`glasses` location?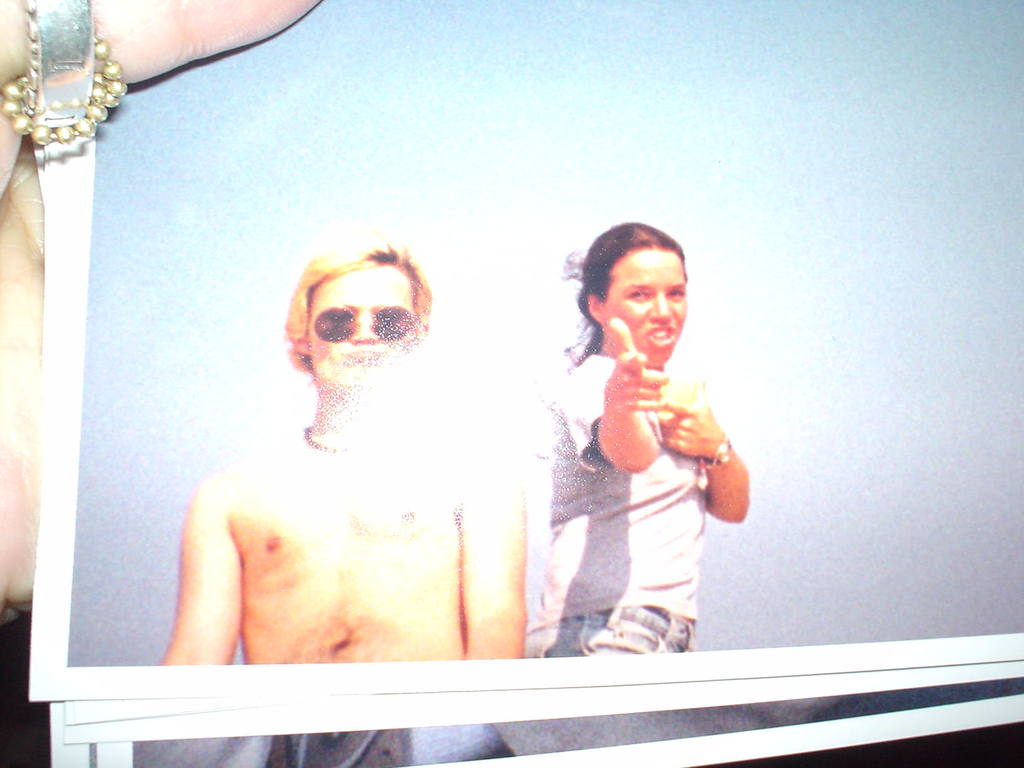
[304, 300, 416, 344]
